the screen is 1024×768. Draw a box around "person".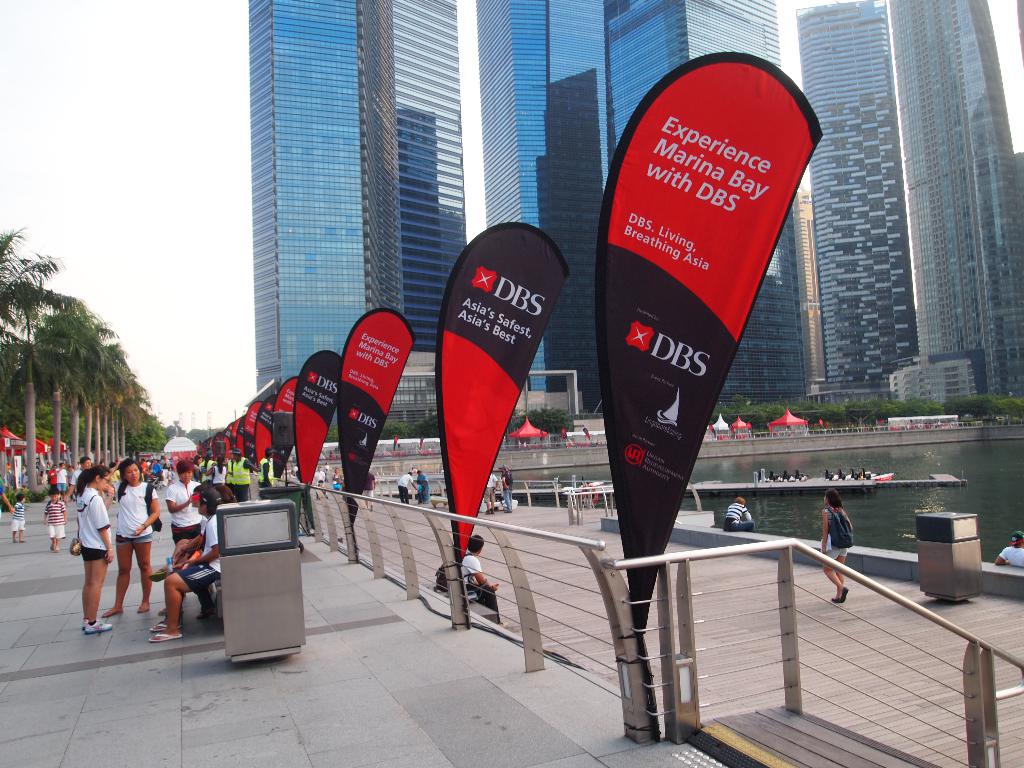
box(483, 471, 501, 519).
